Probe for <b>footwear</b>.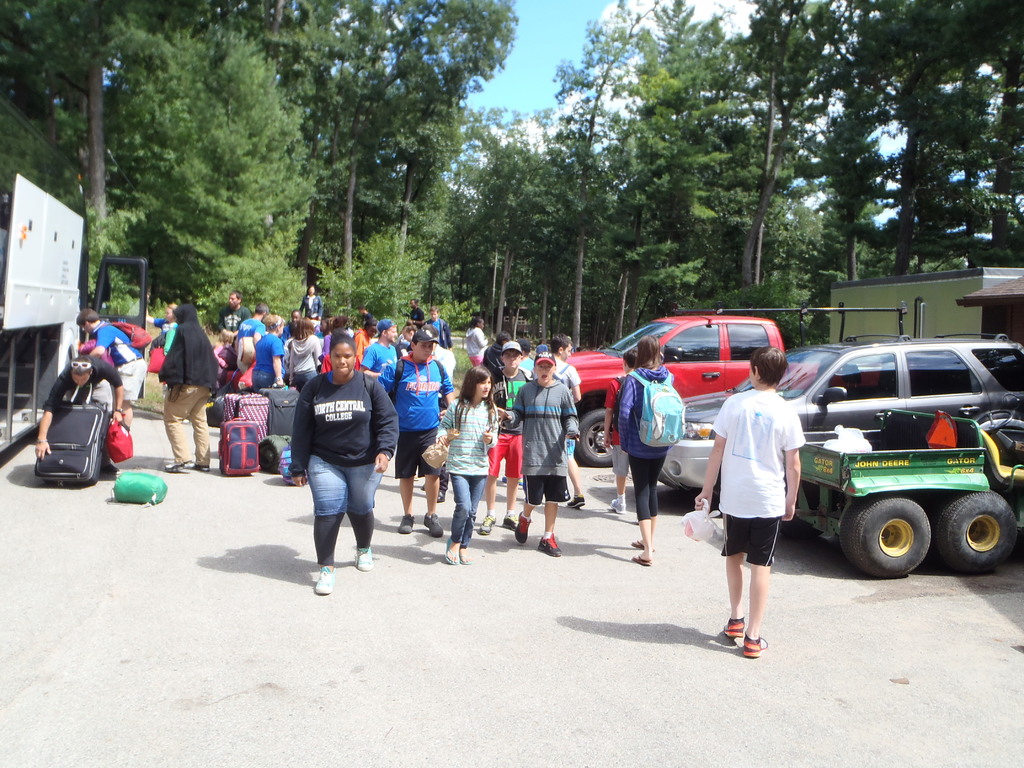
Probe result: detection(351, 545, 374, 569).
